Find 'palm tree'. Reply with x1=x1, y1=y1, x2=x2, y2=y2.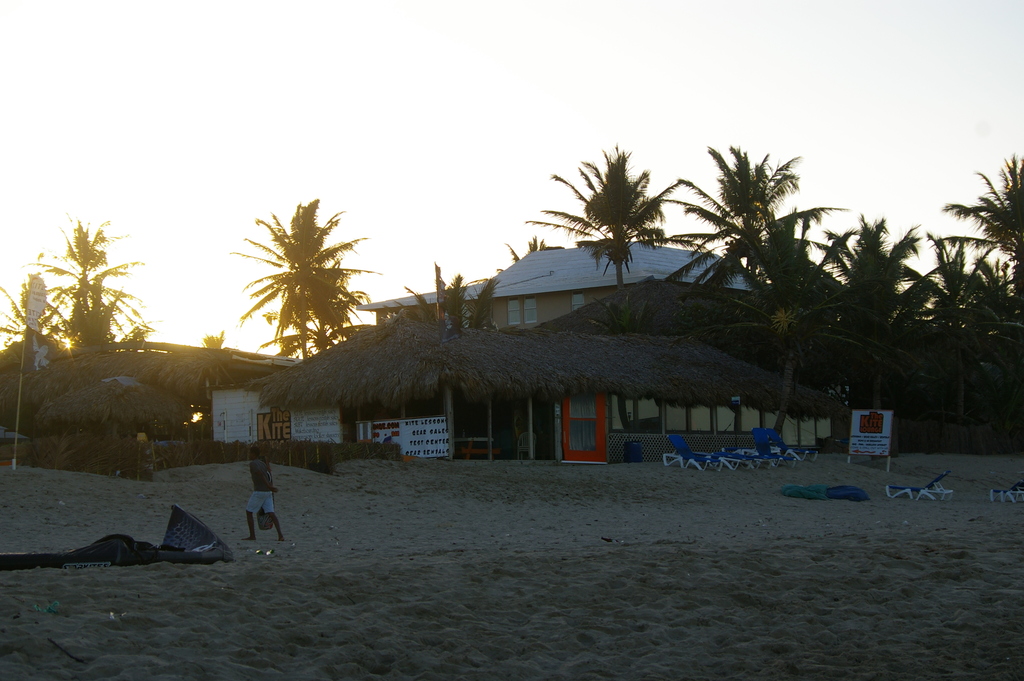
x1=511, y1=163, x2=698, y2=296.
